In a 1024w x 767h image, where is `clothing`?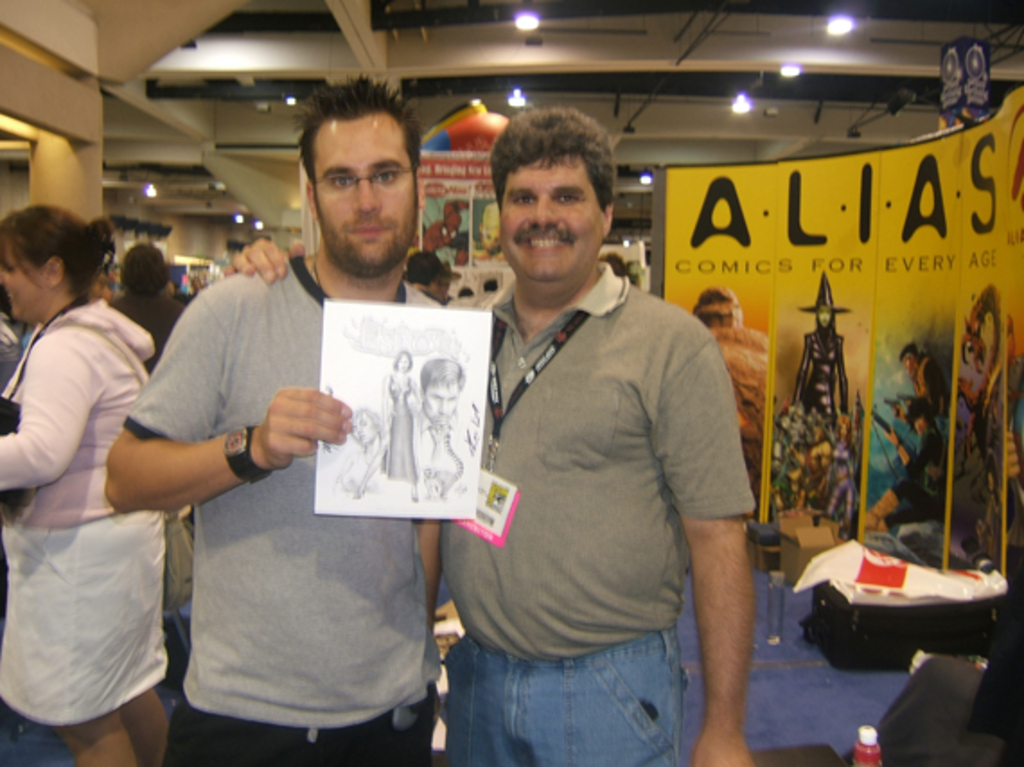
[174, 701, 426, 765].
